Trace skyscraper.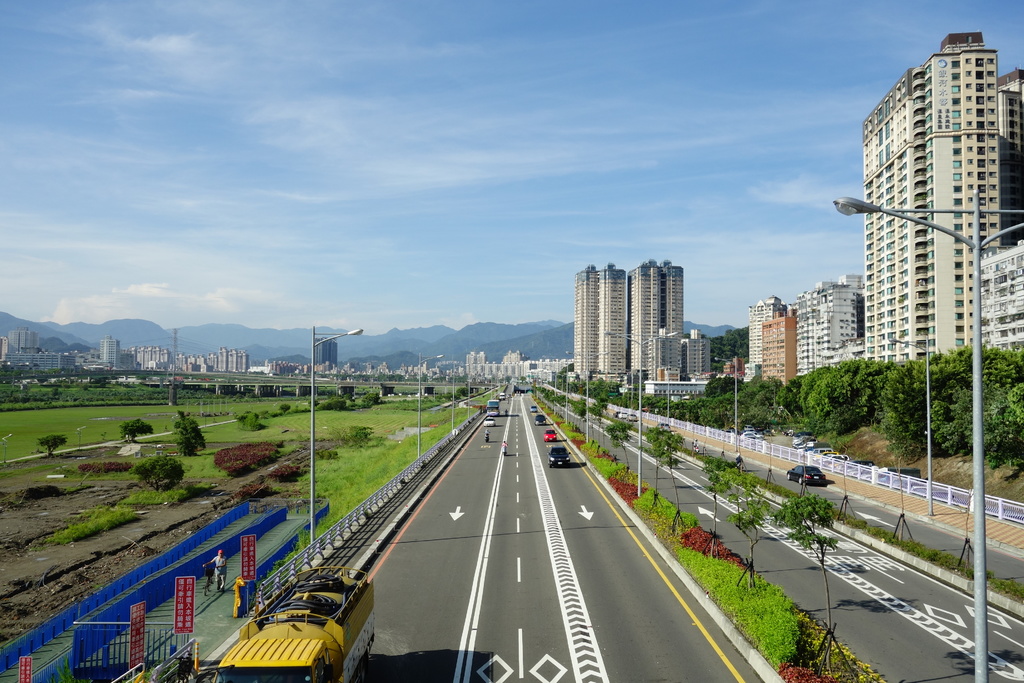
Traced to bbox(832, 43, 1014, 408).
